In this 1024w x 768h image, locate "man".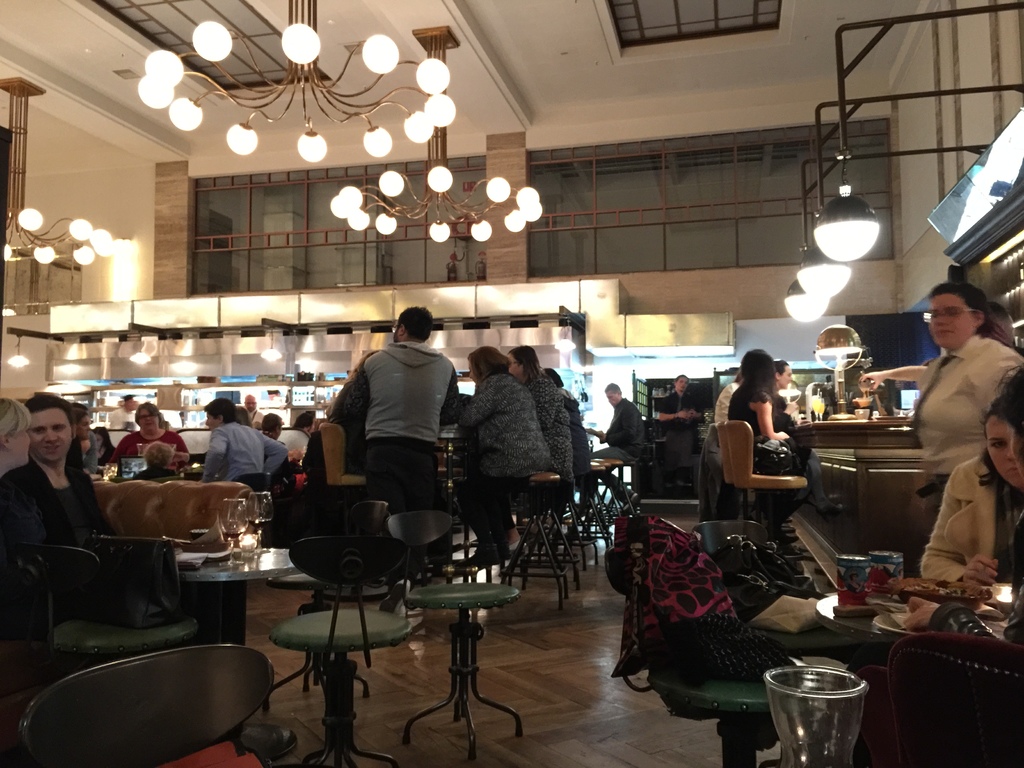
Bounding box: 79 404 107 466.
